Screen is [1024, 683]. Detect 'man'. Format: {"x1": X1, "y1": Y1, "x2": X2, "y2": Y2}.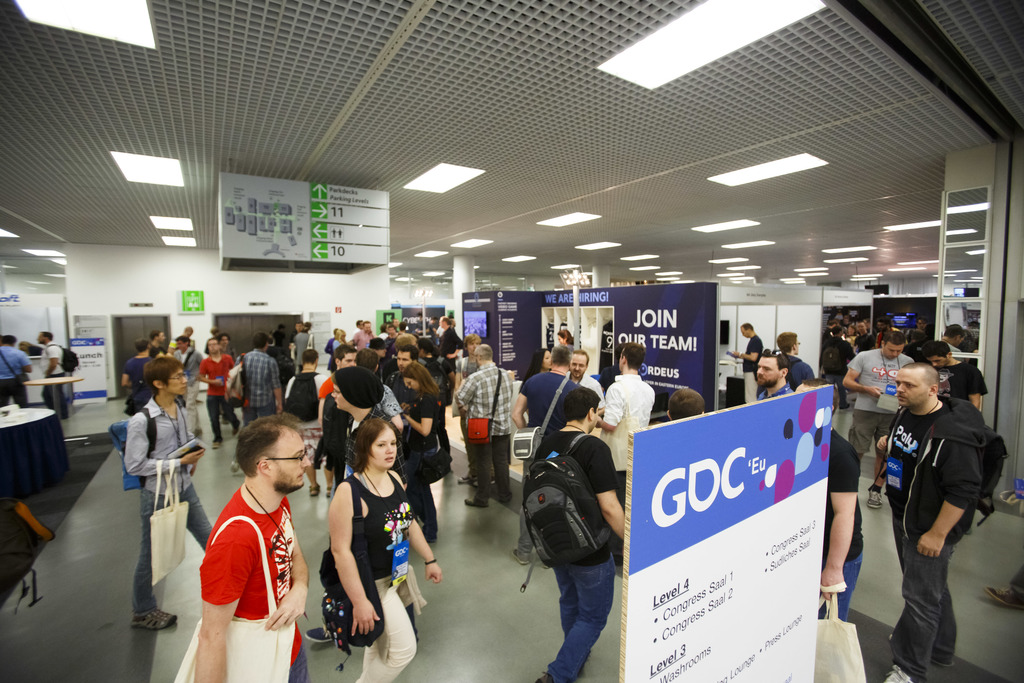
{"x1": 595, "y1": 340, "x2": 653, "y2": 570}.
